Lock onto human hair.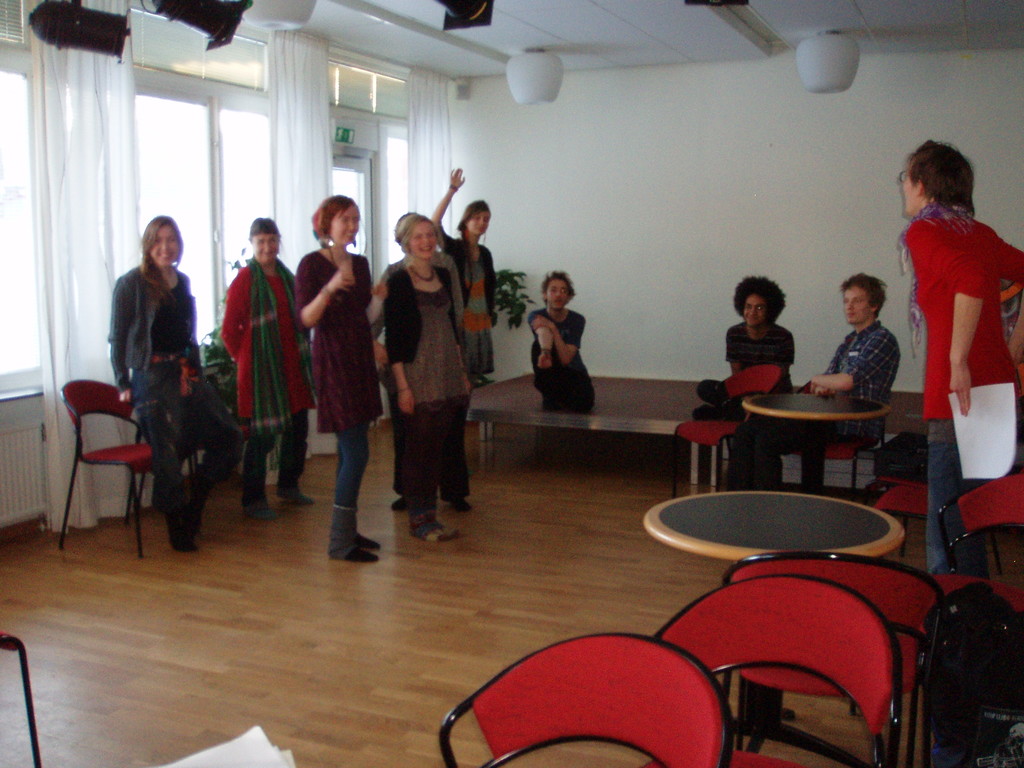
Locked: box(397, 213, 444, 259).
